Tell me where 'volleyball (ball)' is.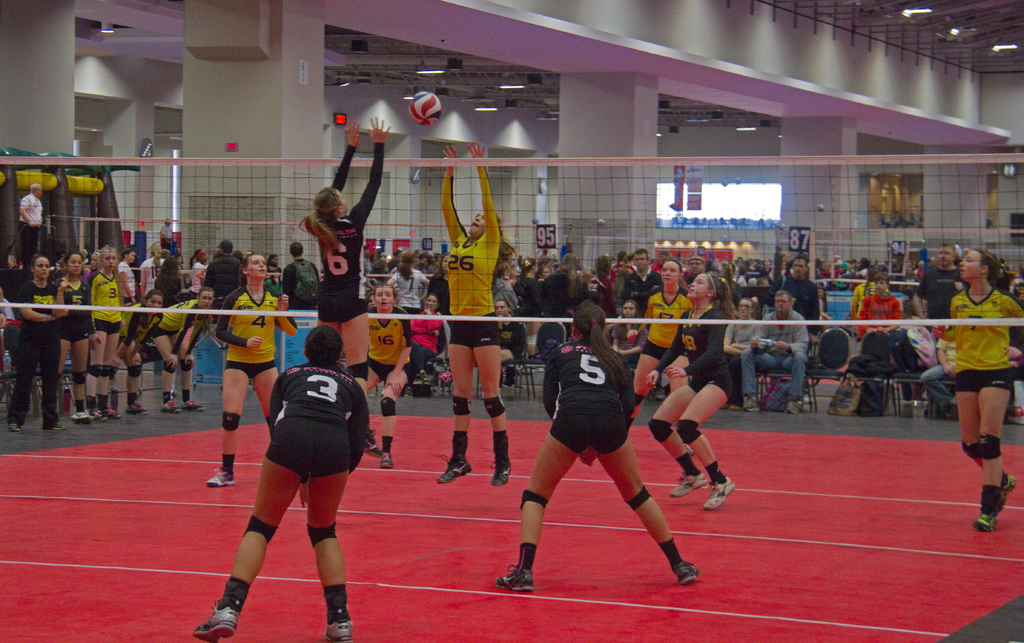
'volleyball (ball)' is at 406,90,442,127.
